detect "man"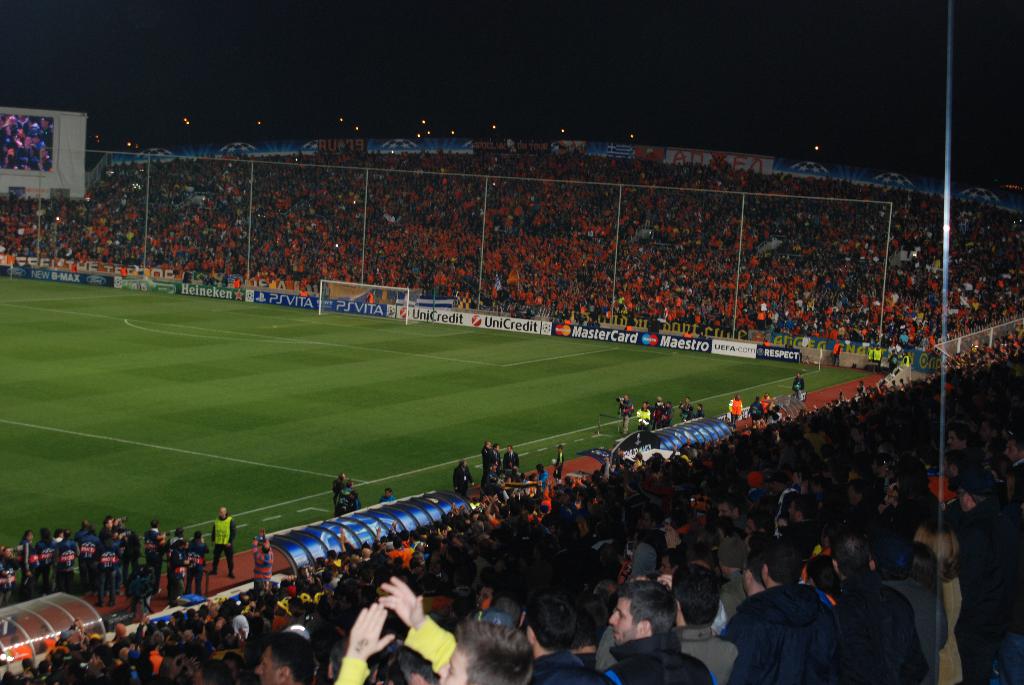
[589,557,735,684]
